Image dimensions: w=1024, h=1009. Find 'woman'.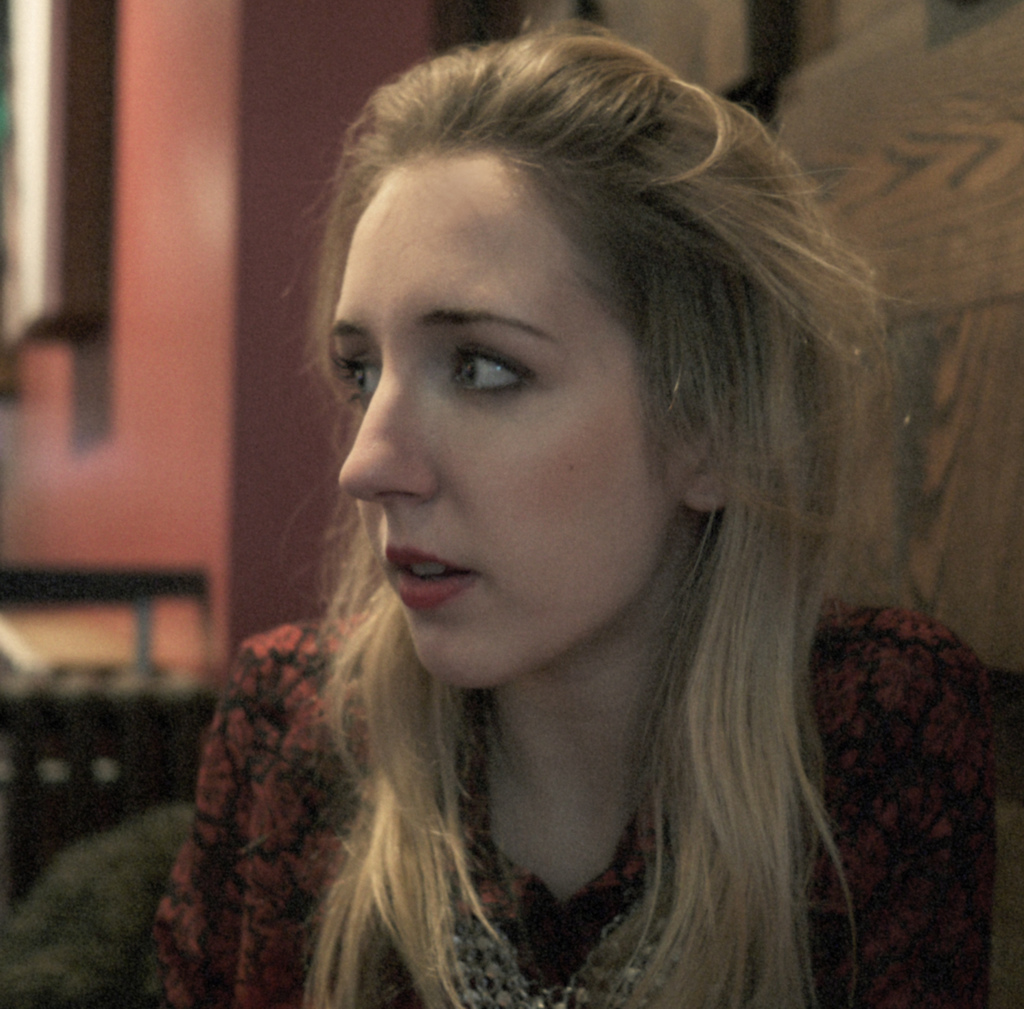
box=[98, 62, 1004, 1008].
